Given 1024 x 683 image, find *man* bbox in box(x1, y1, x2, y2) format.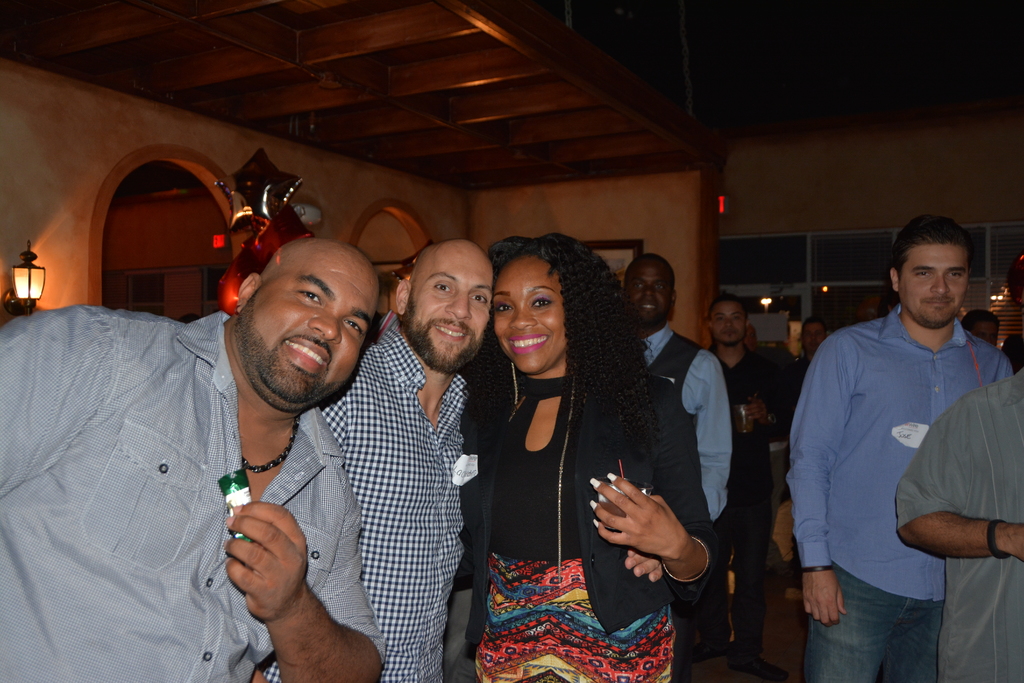
box(792, 213, 1023, 682).
